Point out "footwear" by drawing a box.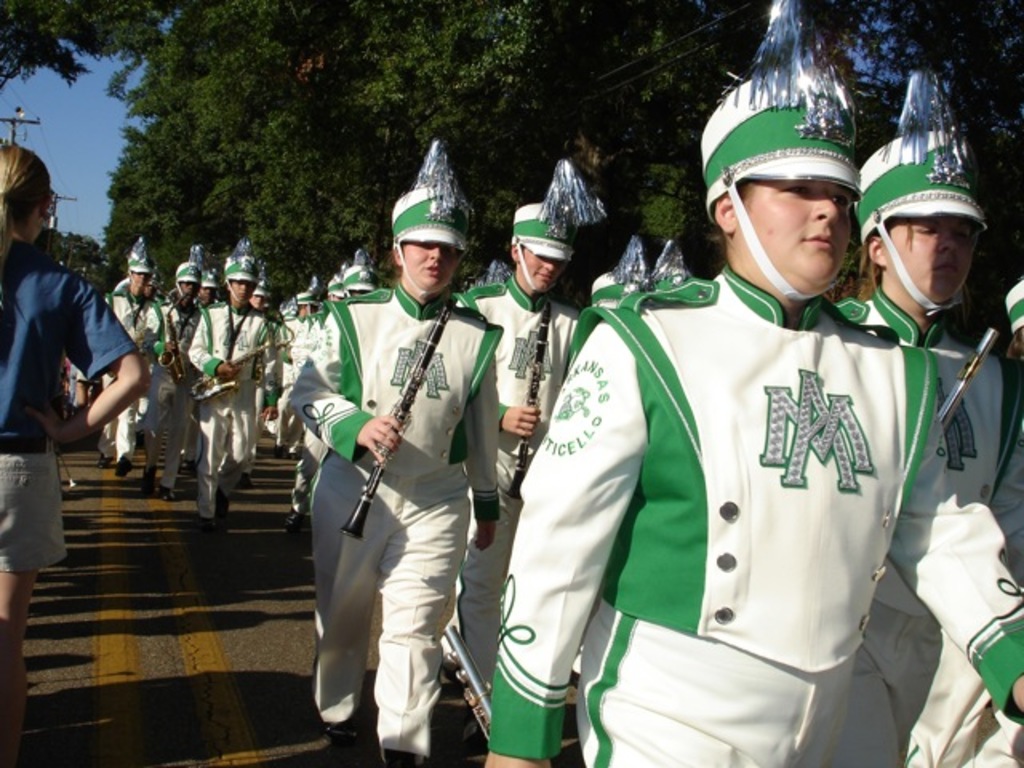
{"left": 155, "top": 485, "right": 173, "bottom": 501}.
